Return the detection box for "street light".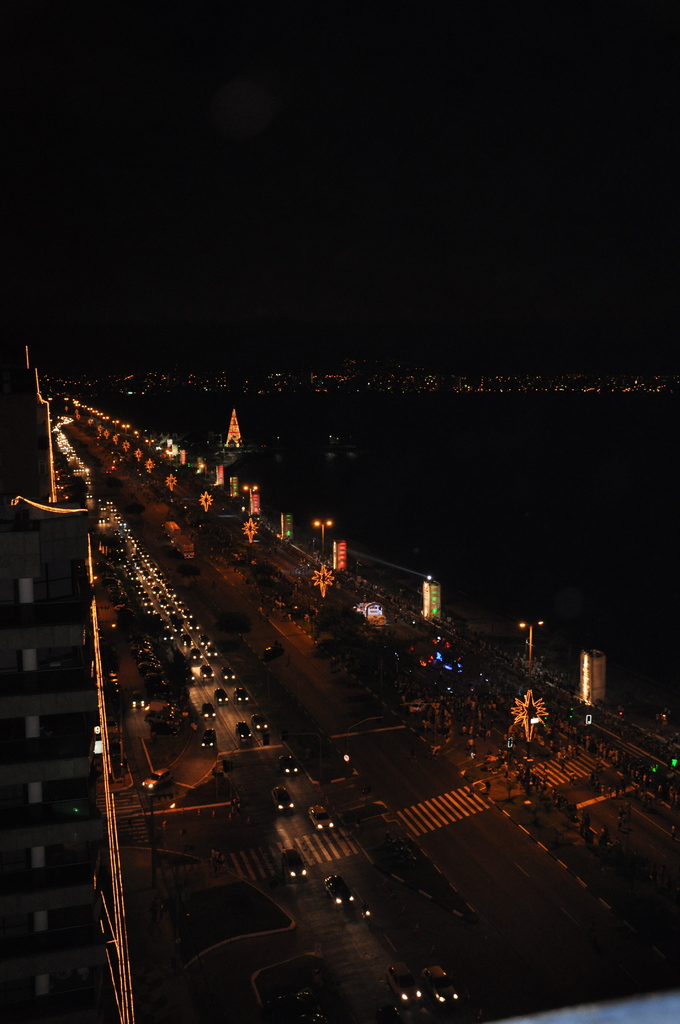
rect(313, 518, 334, 558).
